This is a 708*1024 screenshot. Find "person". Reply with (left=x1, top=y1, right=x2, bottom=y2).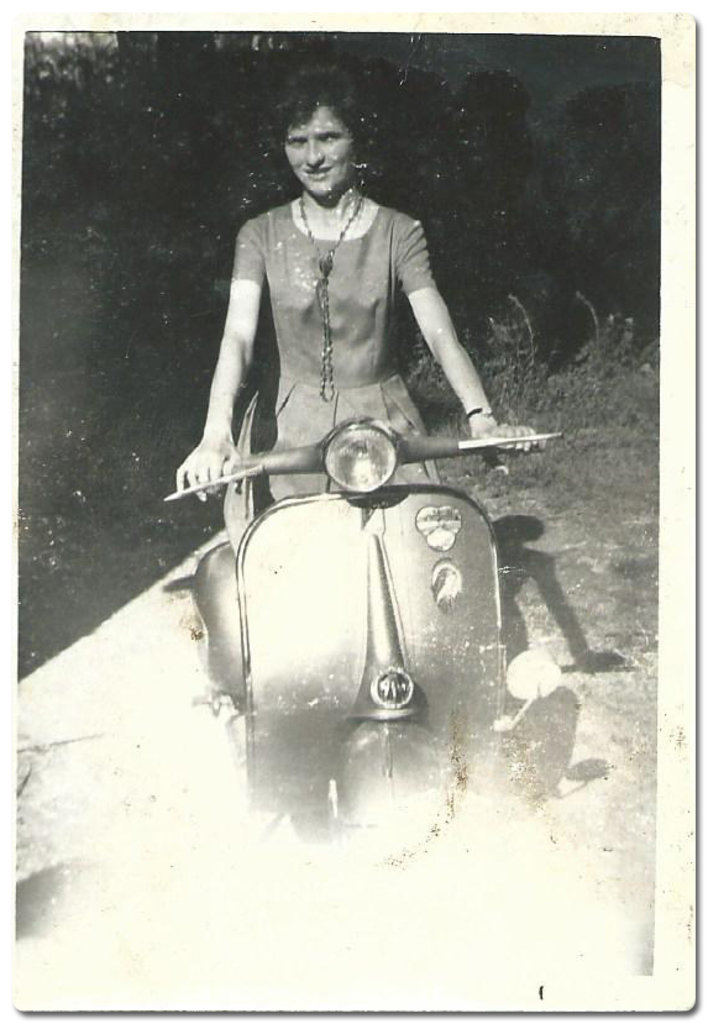
(left=173, top=65, right=540, bottom=556).
